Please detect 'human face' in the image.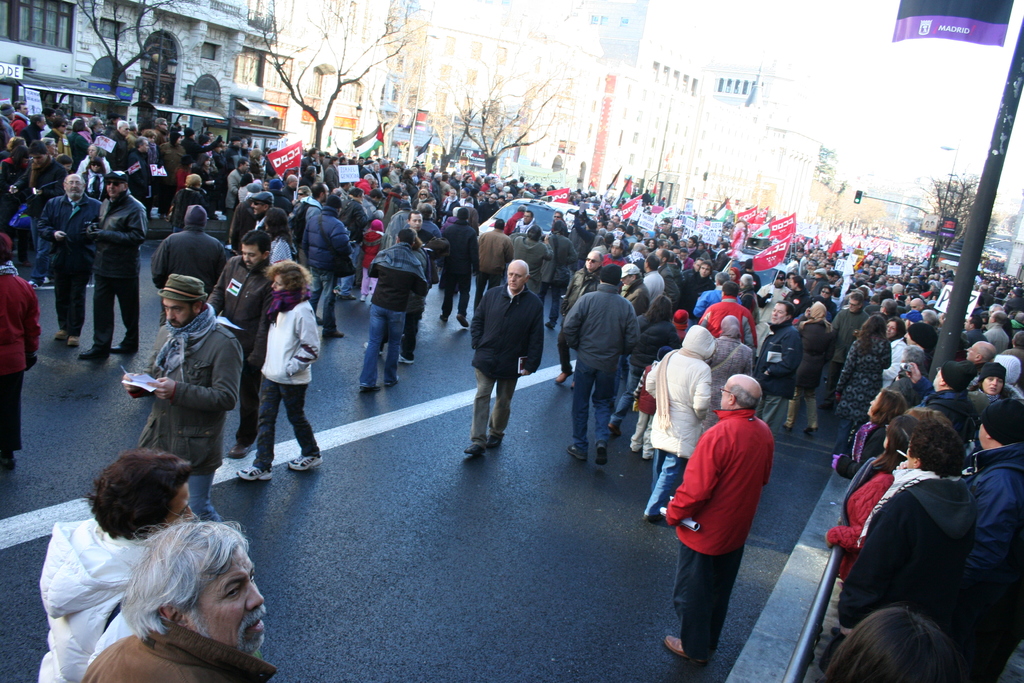
[63, 173, 84, 201].
